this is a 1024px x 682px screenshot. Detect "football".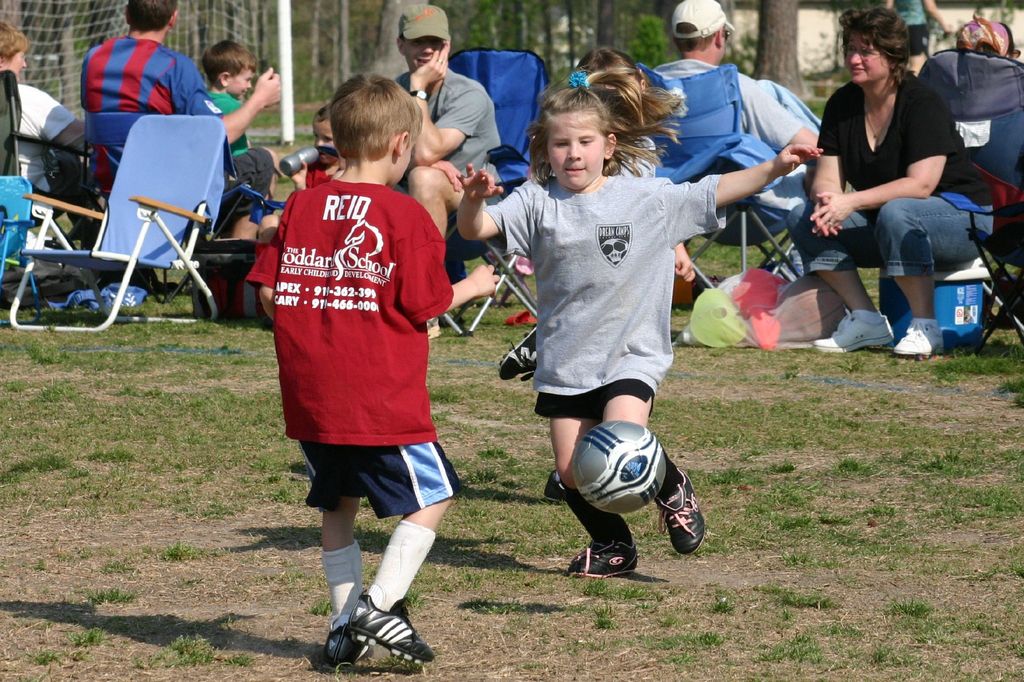
{"left": 571, "top": 421, "right": 667, "bottom": 515}.
